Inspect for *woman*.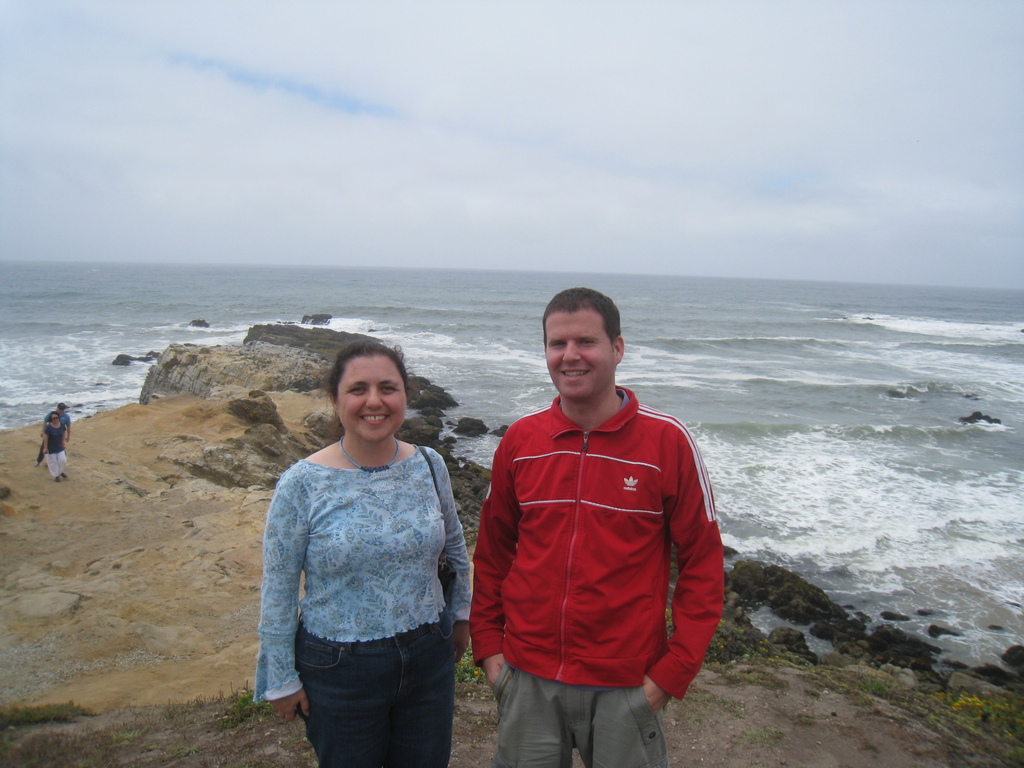
Inspection: <bbox>253, 321, 476, 767</bbox>.
